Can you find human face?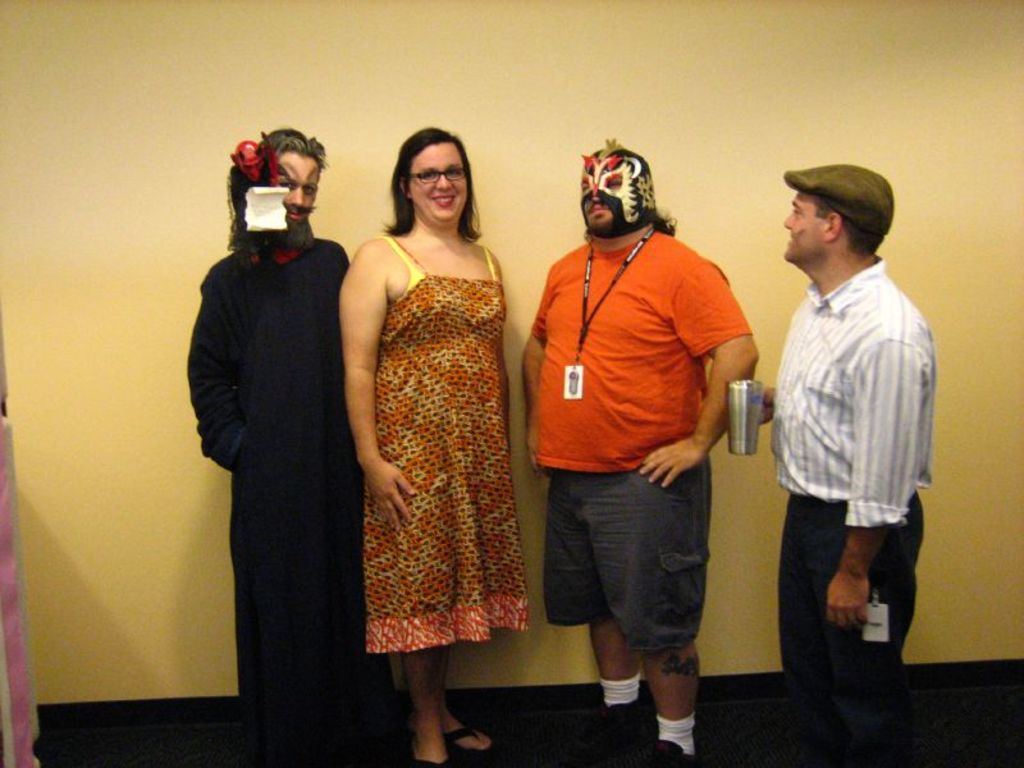
Yes, bounding box: 580:175:623:228.
